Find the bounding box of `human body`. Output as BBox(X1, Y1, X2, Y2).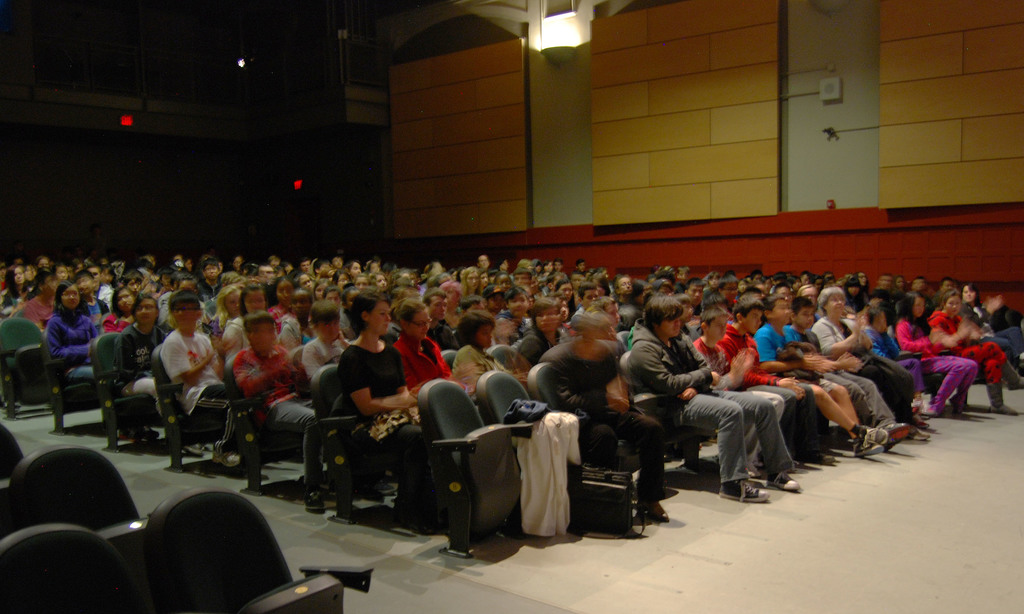
BBox(73, 268, 110, 334).
